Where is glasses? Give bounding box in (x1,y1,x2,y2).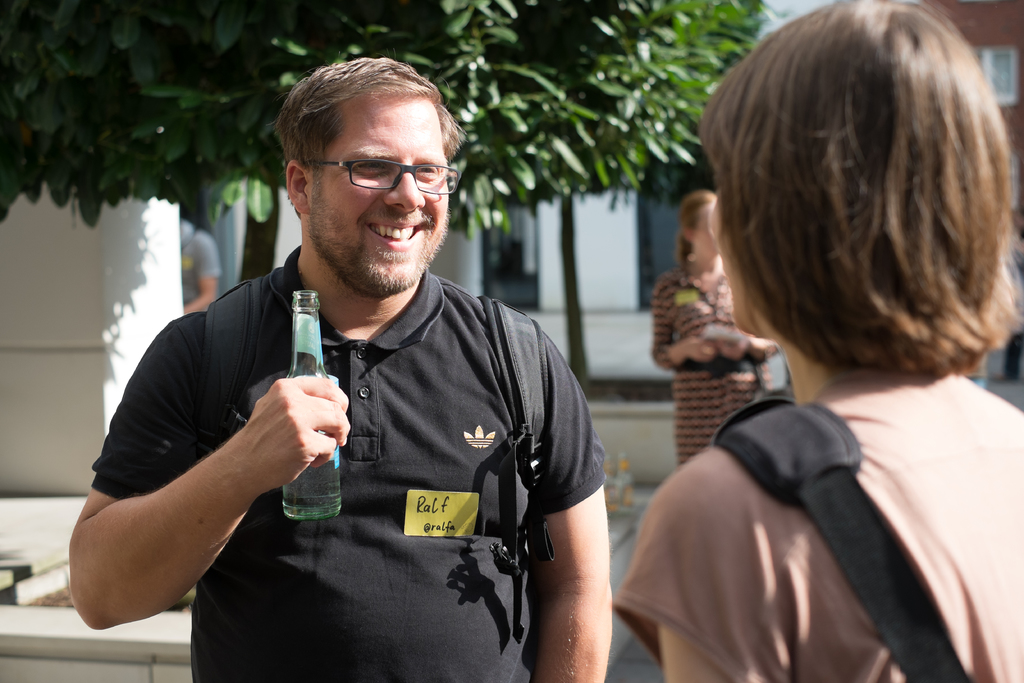
(303,144,452,192).
